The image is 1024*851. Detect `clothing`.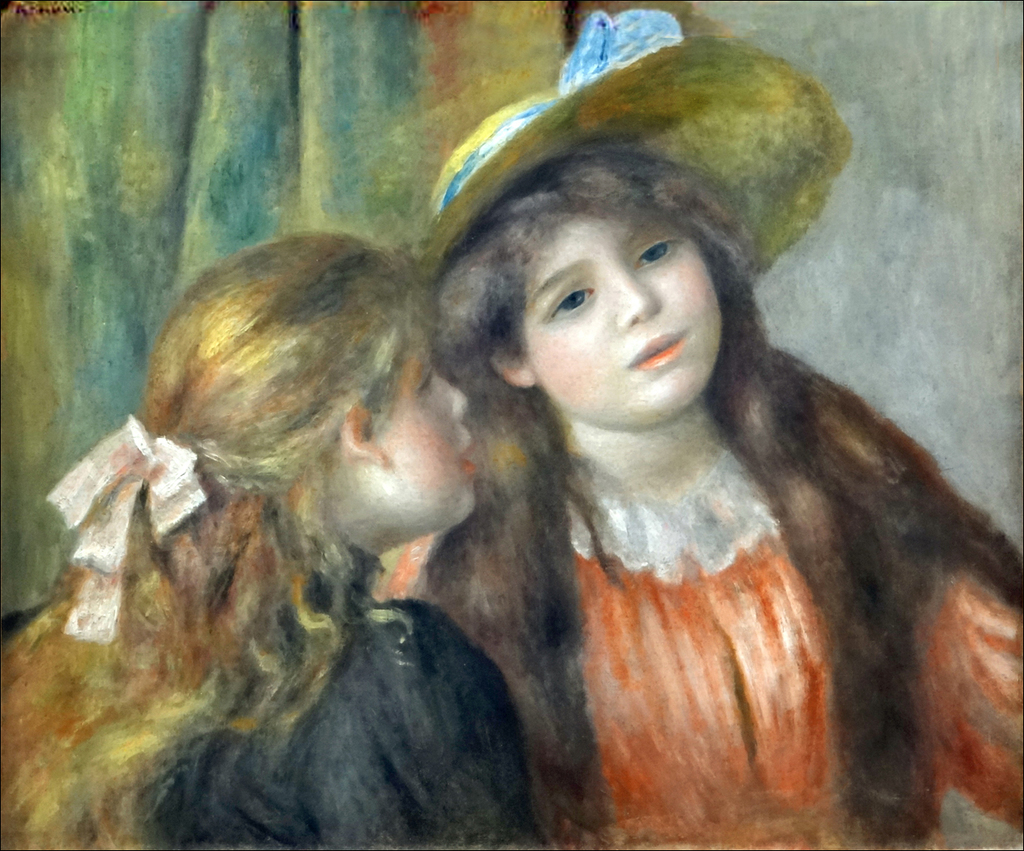
Detection: {"x1": 141, "y1": 602, "x2": 559, "y2": 850}.
